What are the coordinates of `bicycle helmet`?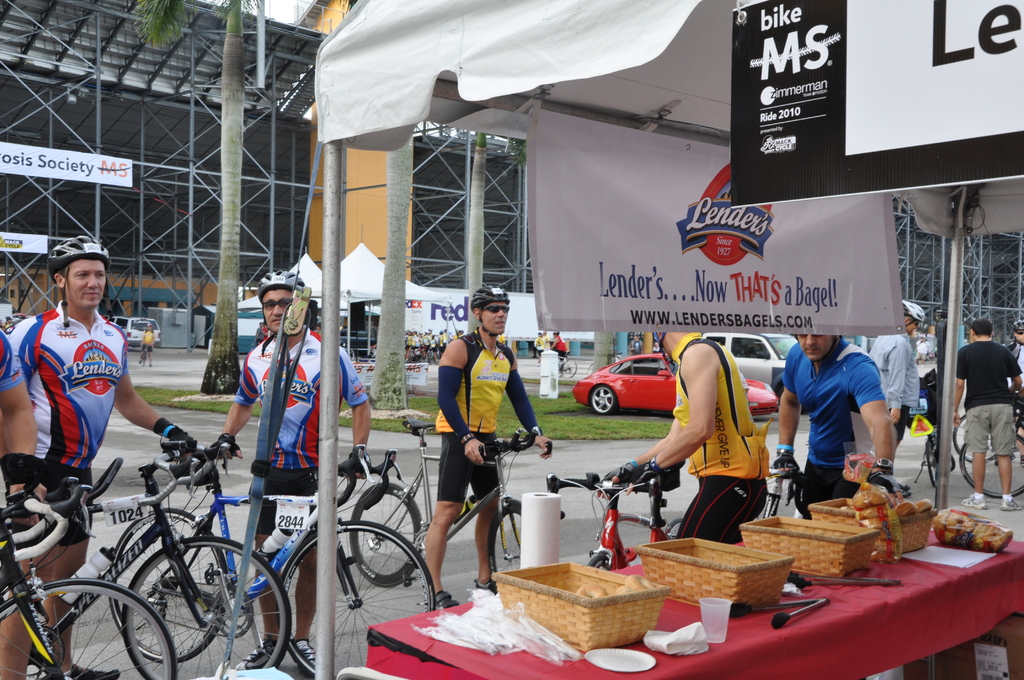
(54,231,111,321).
